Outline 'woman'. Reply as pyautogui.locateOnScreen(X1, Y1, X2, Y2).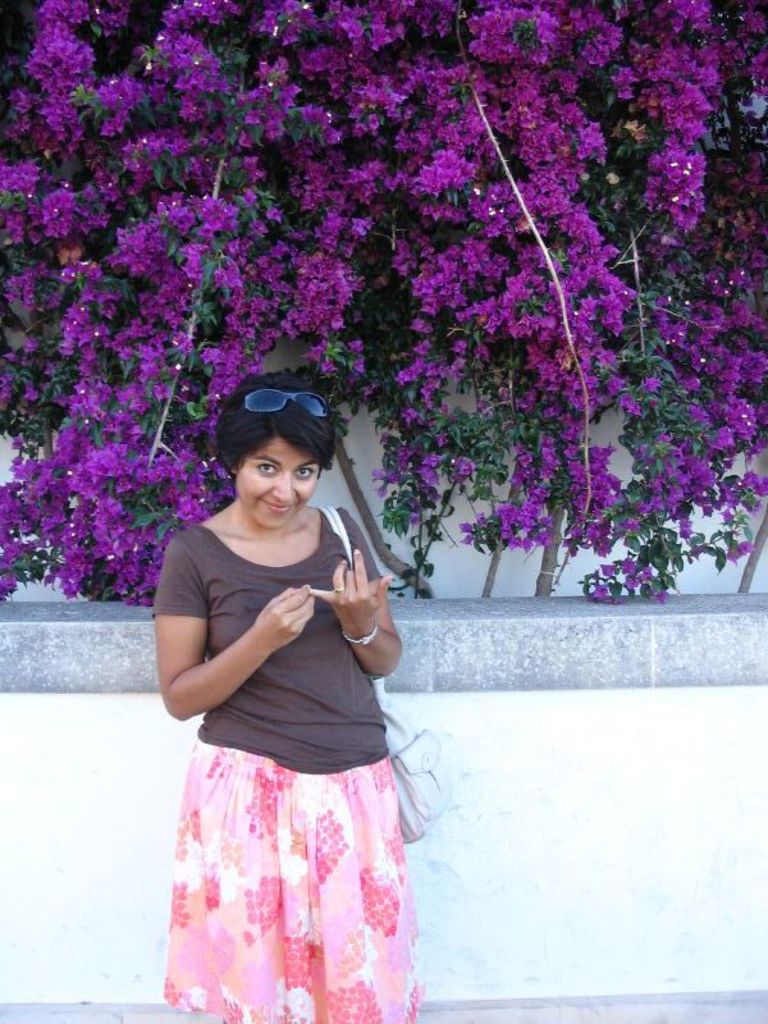
pyautogui.locateOnScreen(154, 370, 461, 1023).
